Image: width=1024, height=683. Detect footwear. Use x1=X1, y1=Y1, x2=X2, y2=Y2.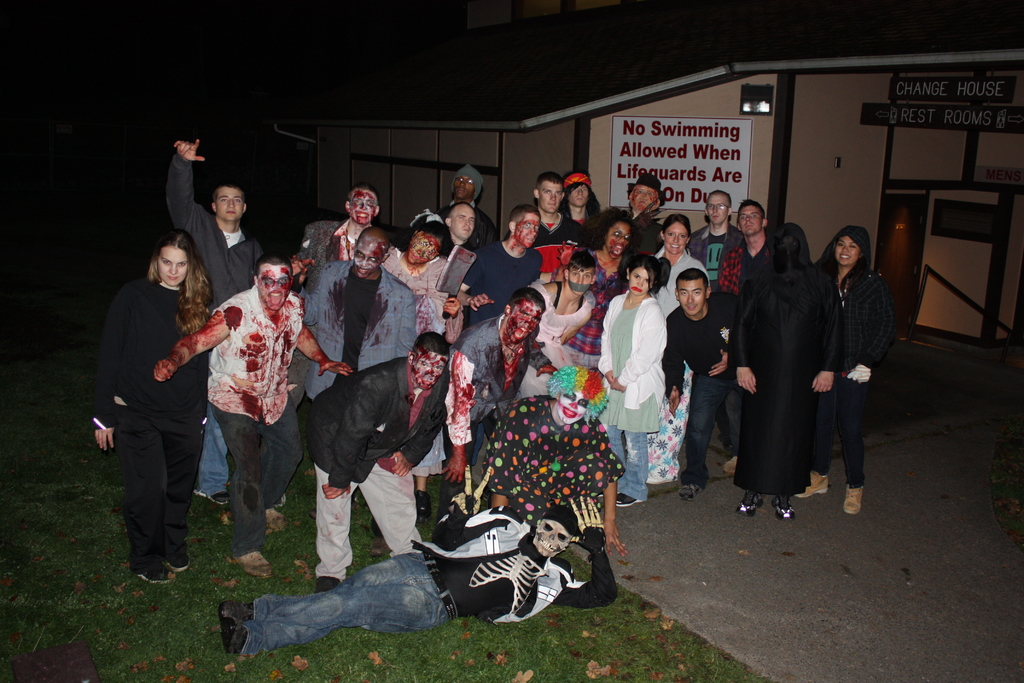
x1=212, y1=490, x2=231, y2=506.
